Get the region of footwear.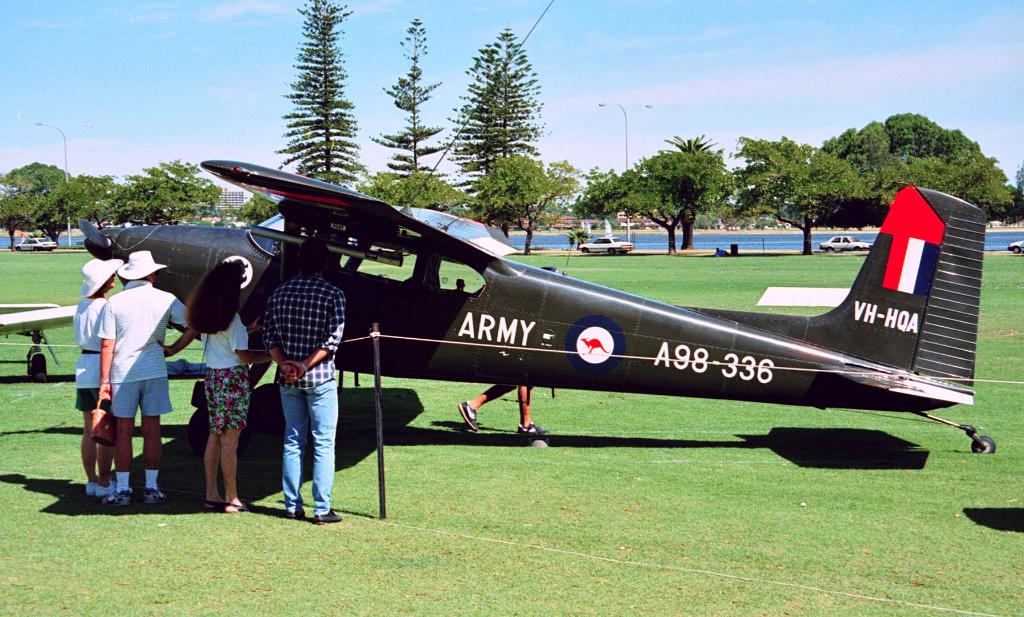
crop(518, 417, 554, 442).
